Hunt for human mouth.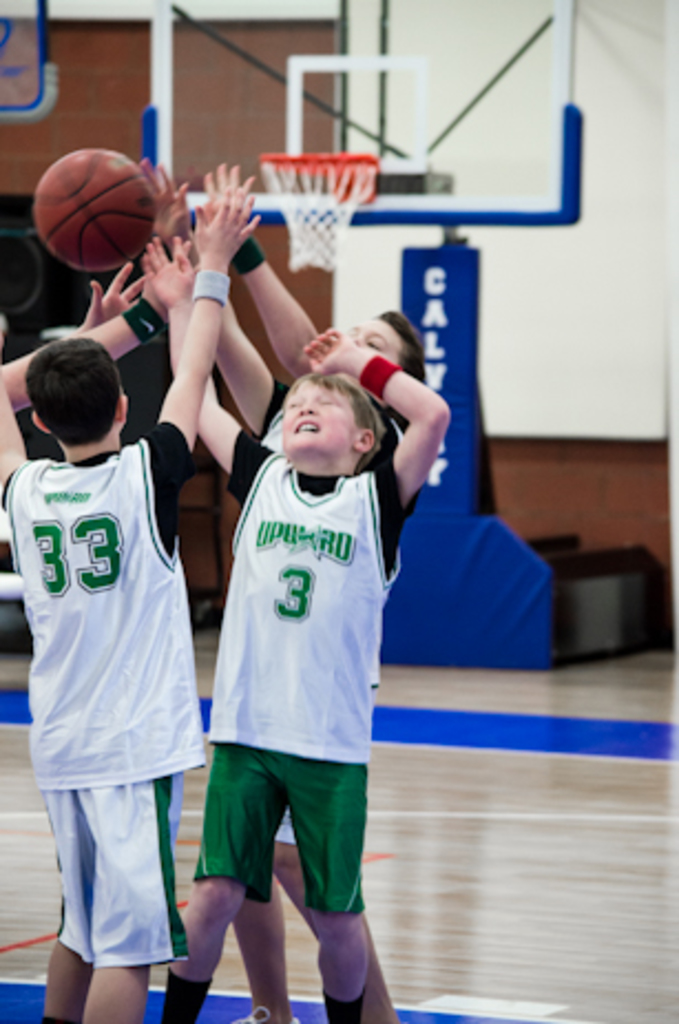
Hunted down at 288/414/327/440.
